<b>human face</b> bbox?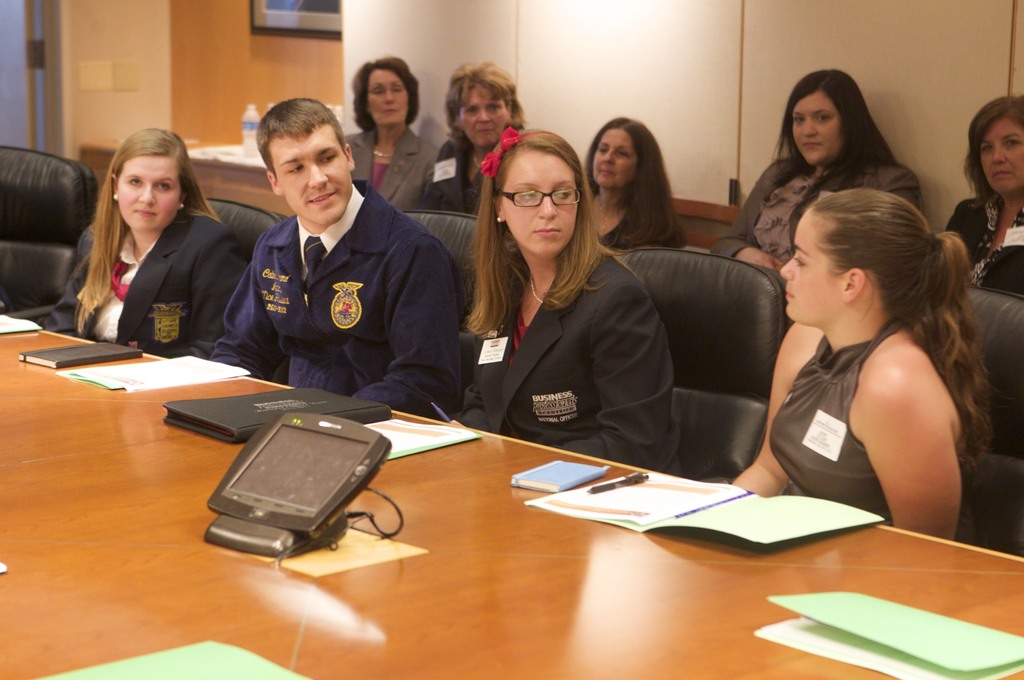
select_region(460, 91, 504, 146)
